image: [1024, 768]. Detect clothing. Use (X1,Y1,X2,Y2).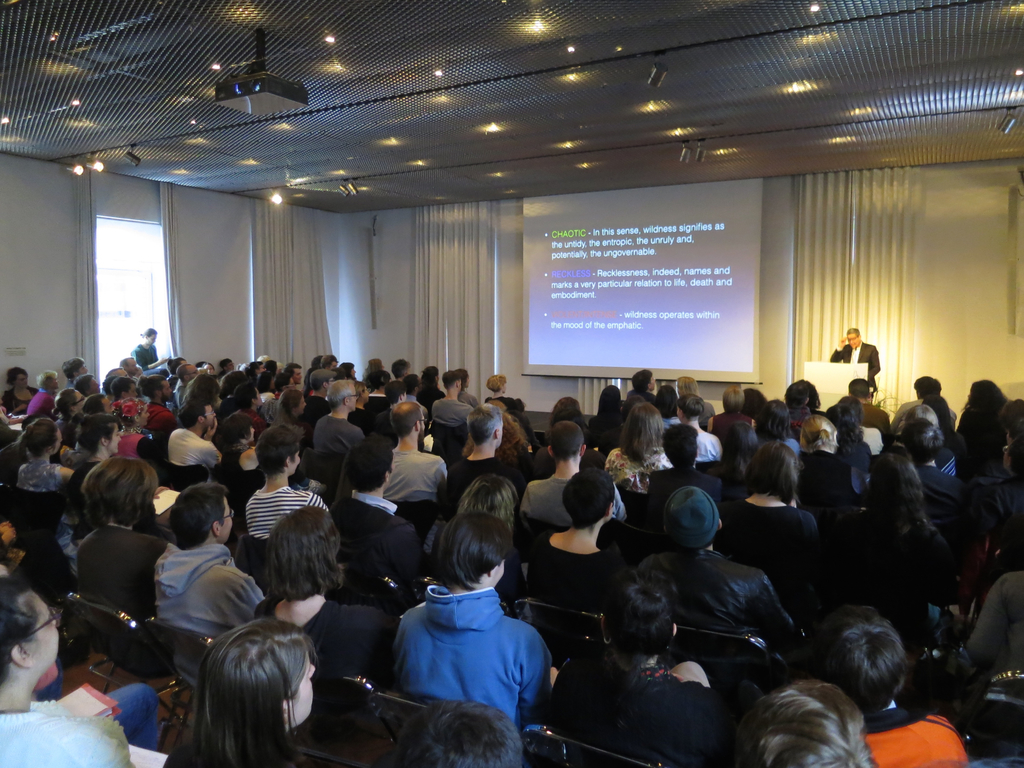
(950,407,1000,448).
